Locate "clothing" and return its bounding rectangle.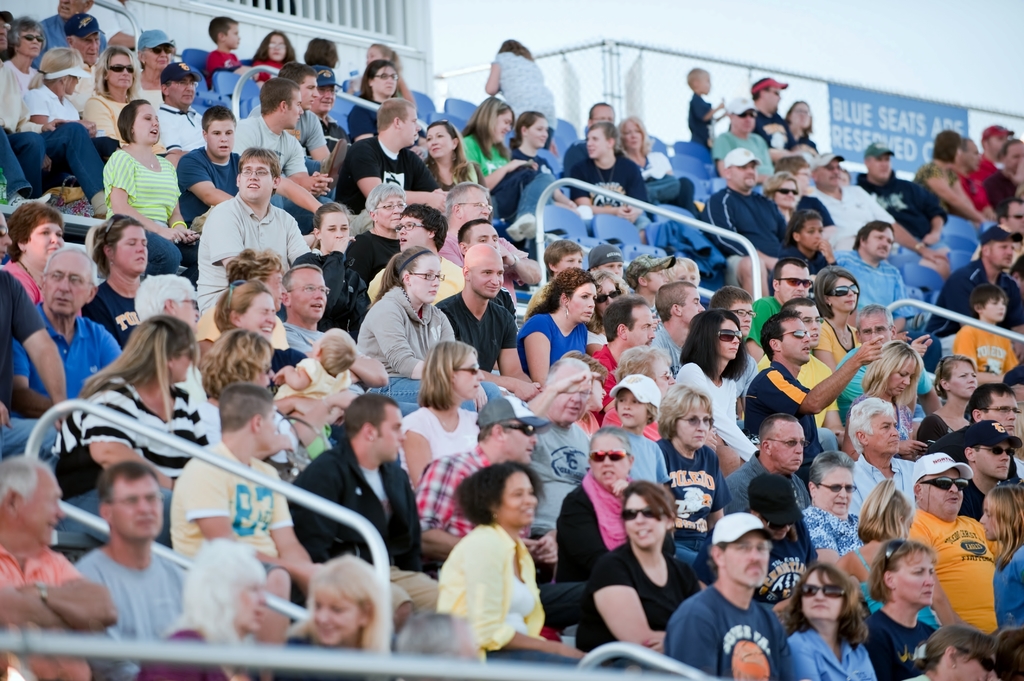
[left=955, top=416, right=1023, bottom=447].
